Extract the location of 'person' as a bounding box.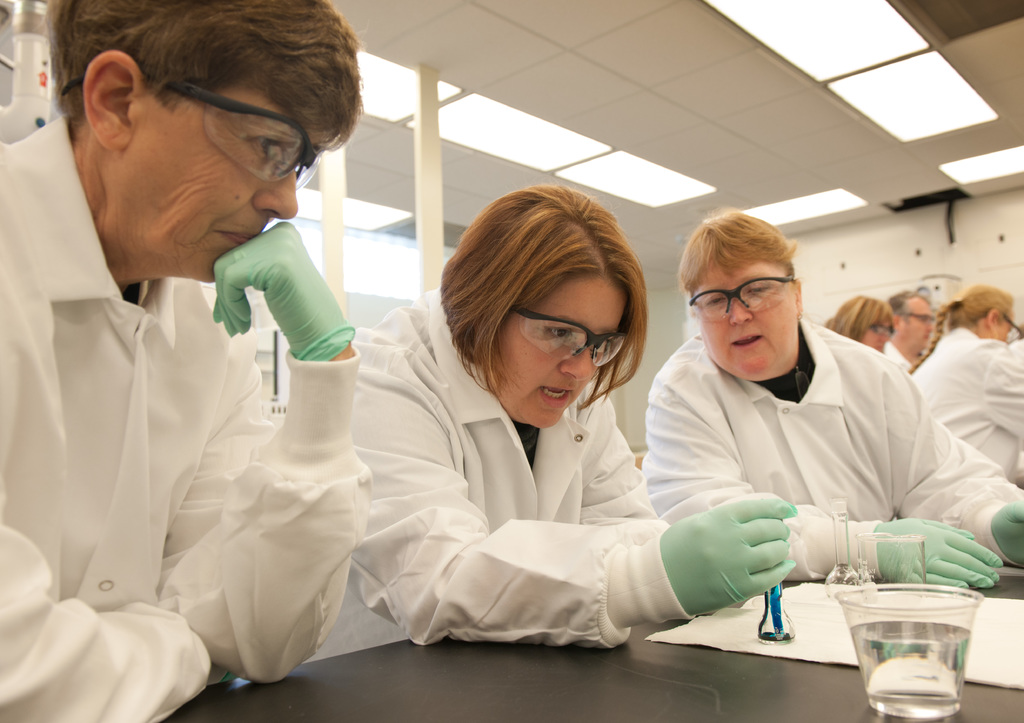
822 289 894 356.
